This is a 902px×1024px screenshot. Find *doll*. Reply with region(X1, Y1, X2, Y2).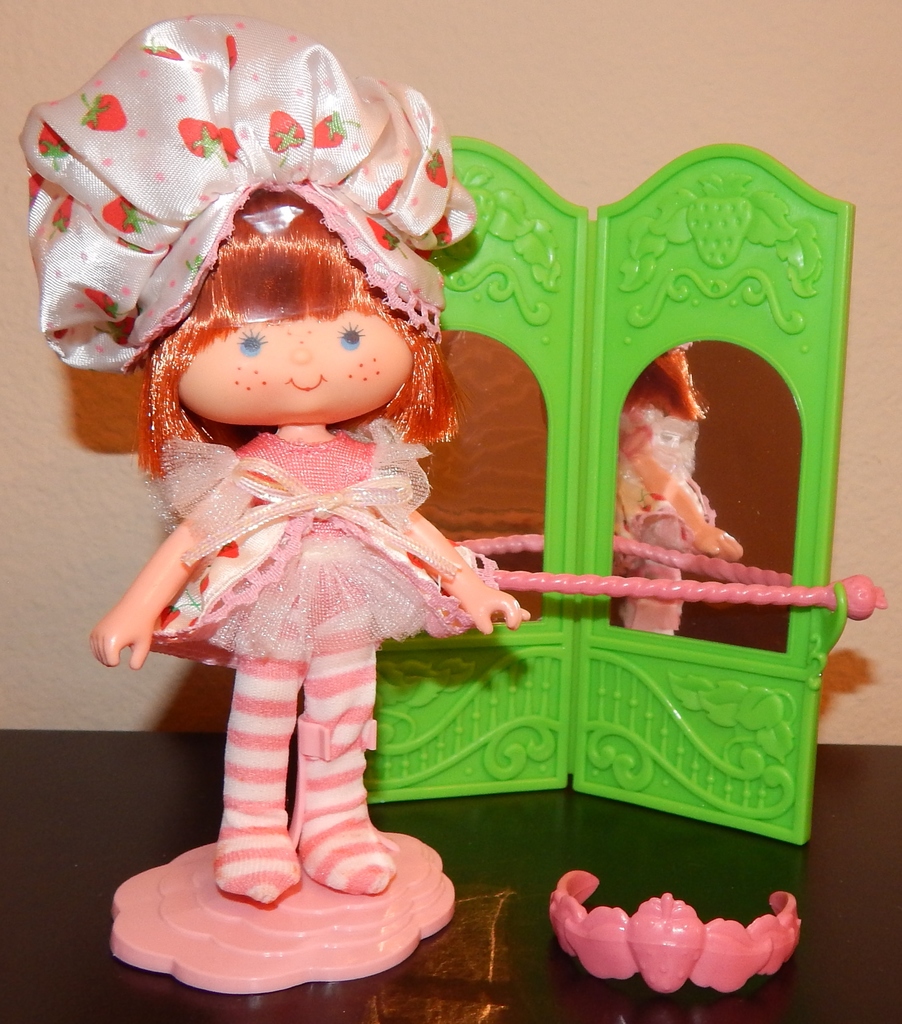
region(70, 45, 570, 986).
